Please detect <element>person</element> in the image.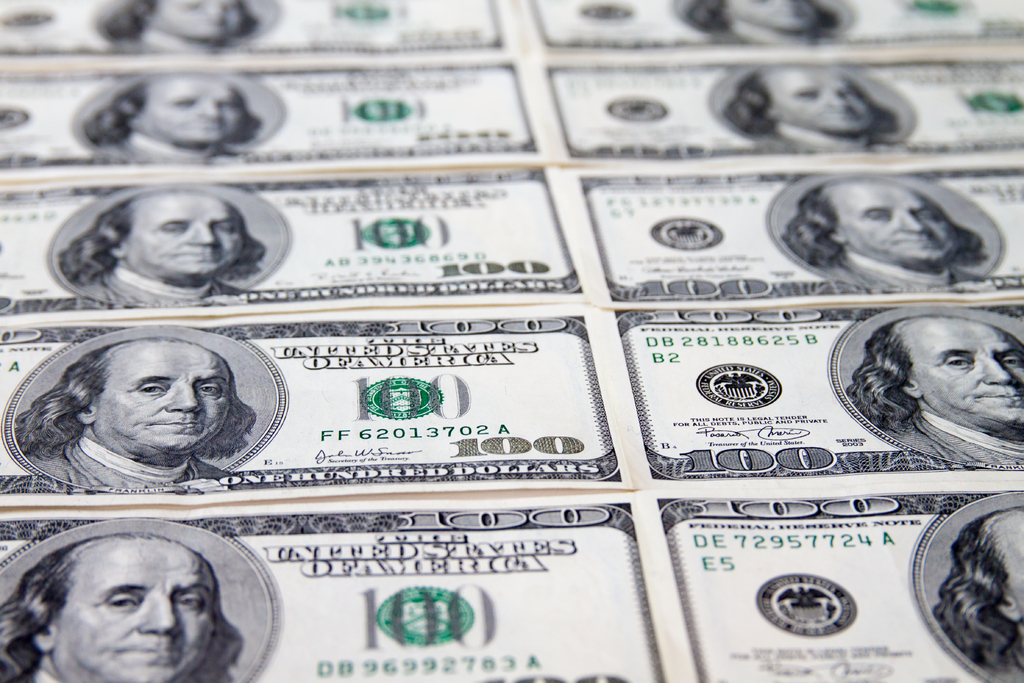
<region>723, 60, 902, 147</region>.
